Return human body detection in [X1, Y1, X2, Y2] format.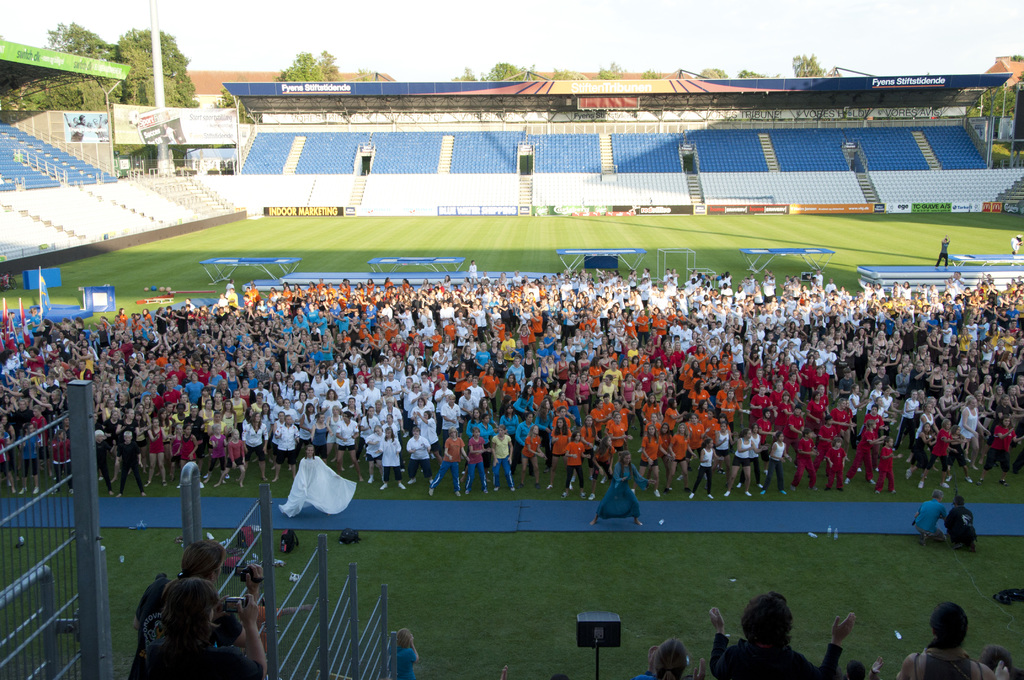
[1000, 310, 1010, 325].
